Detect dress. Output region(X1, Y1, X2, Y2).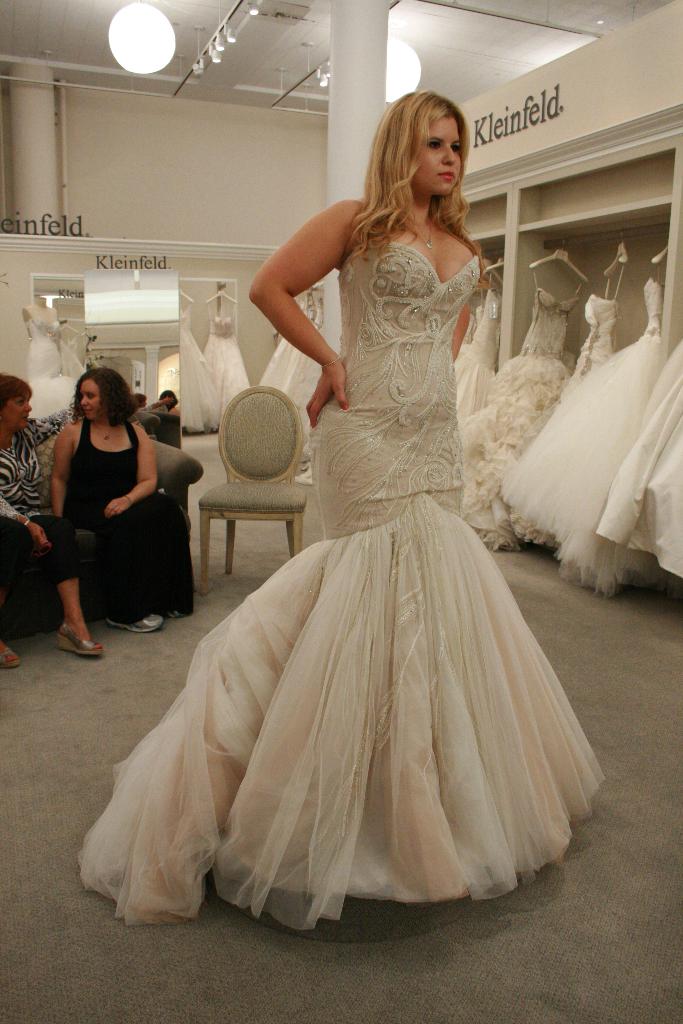
region(62, 412, 183, 616).
